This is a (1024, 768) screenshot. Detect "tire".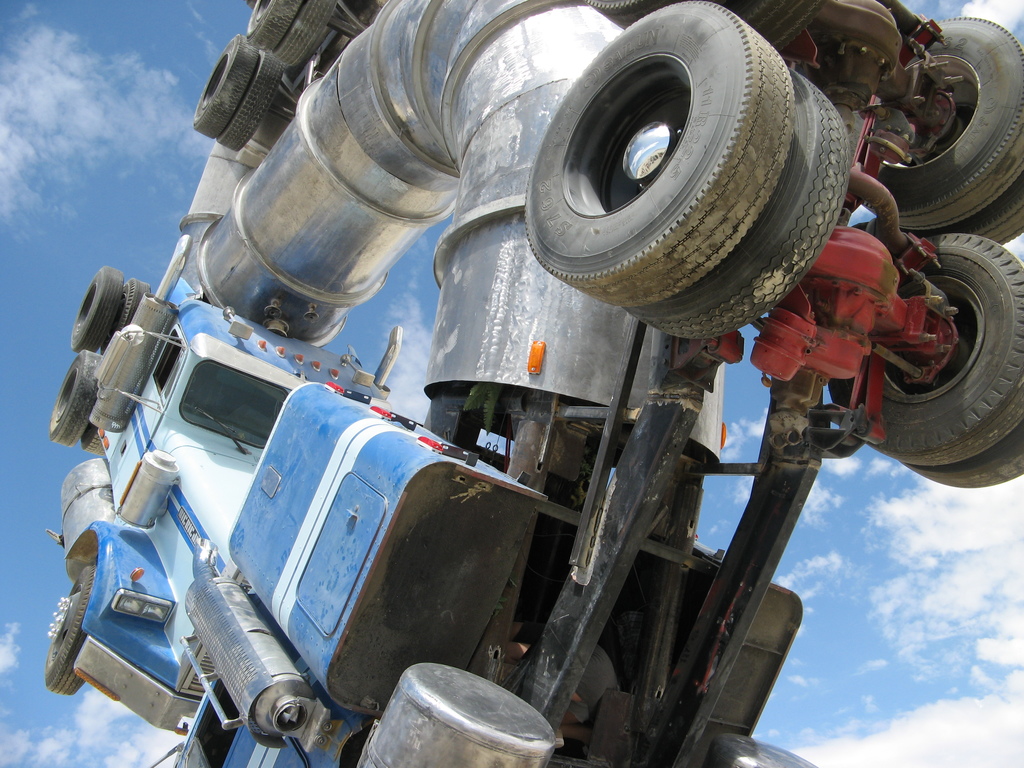
locate(191, 36, 259, 138).
